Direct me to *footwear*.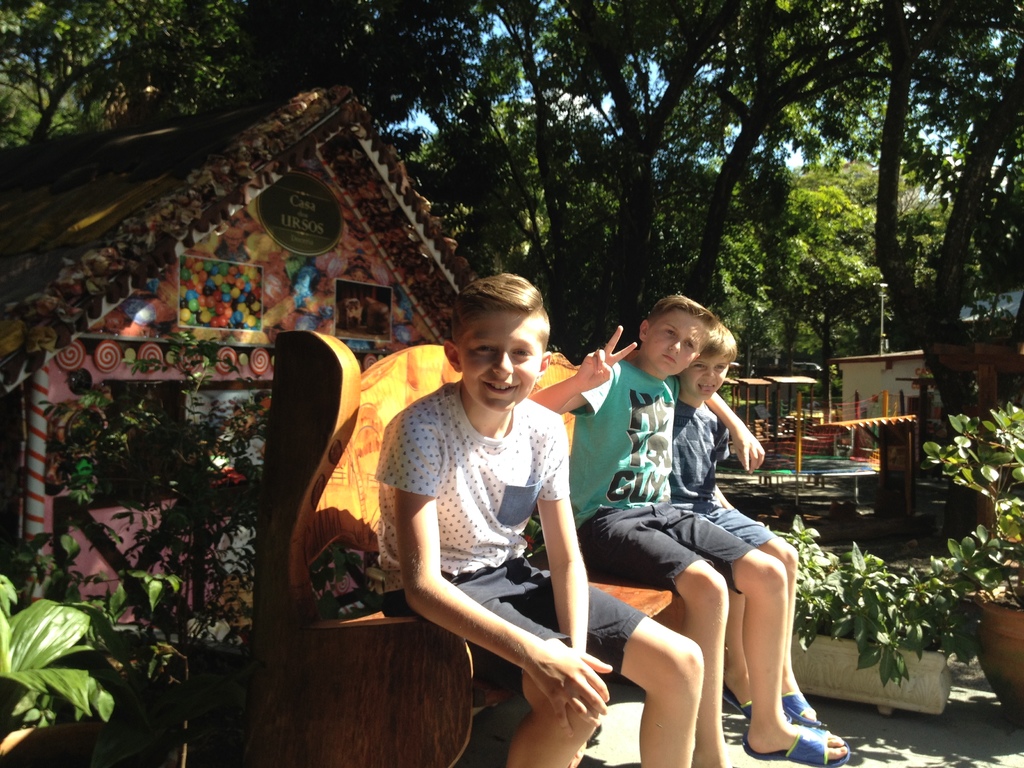
Direction: (left=735, top=720, right=847, bottom=766).
